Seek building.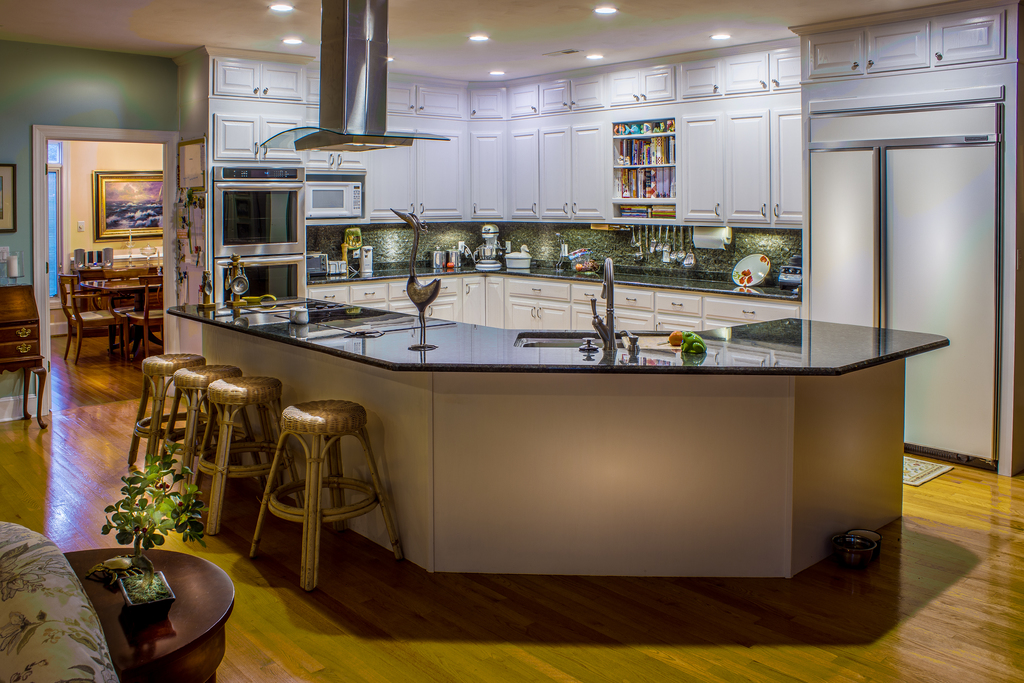
{"left": 0, "top": 0, "right": 1023, "bottom": 682}.
